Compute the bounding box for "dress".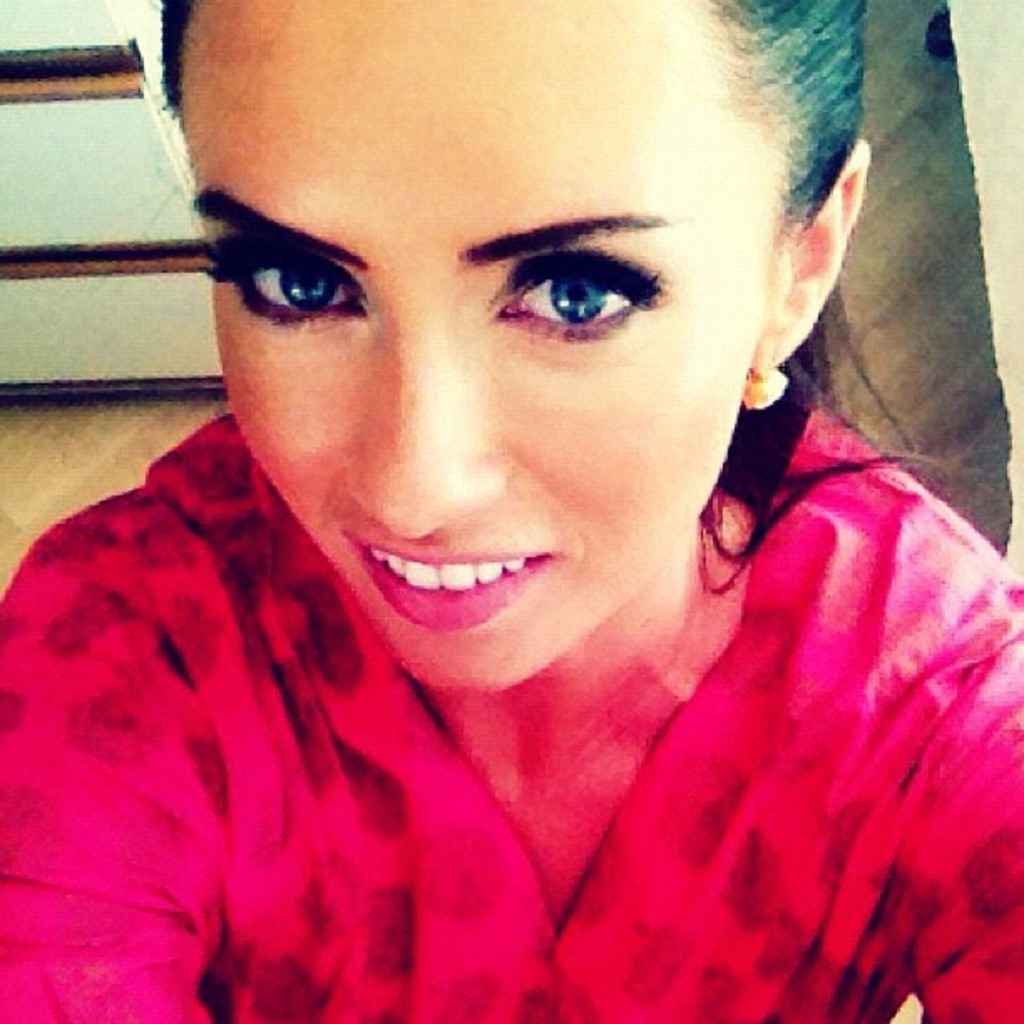
crop(0, 413, 1022, 1022).
